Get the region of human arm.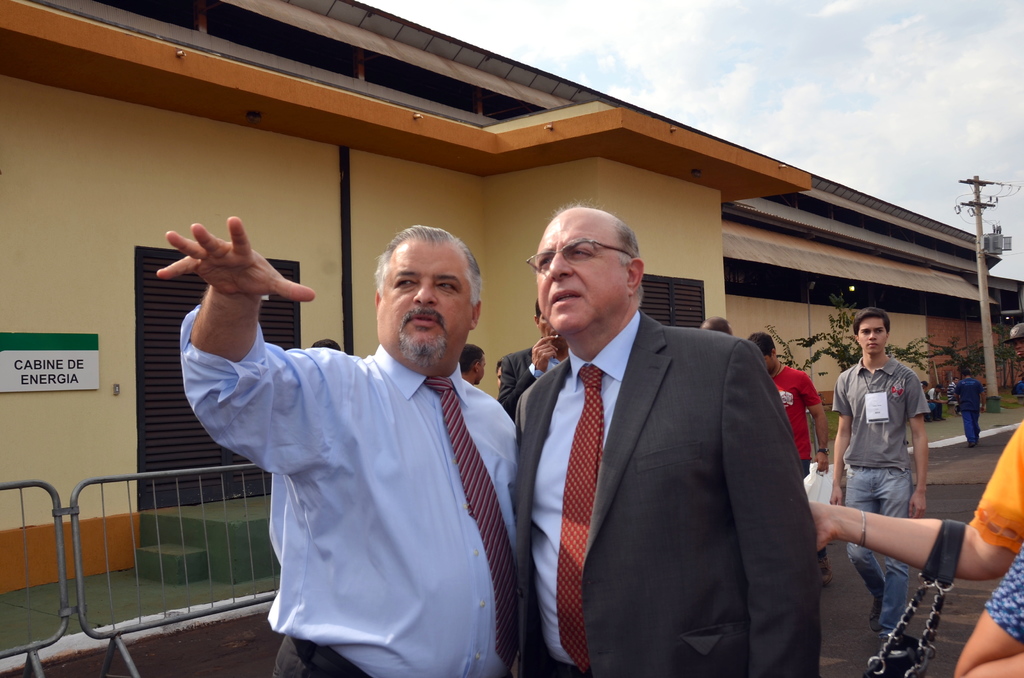
bbox(496, 333, 565, 412).
